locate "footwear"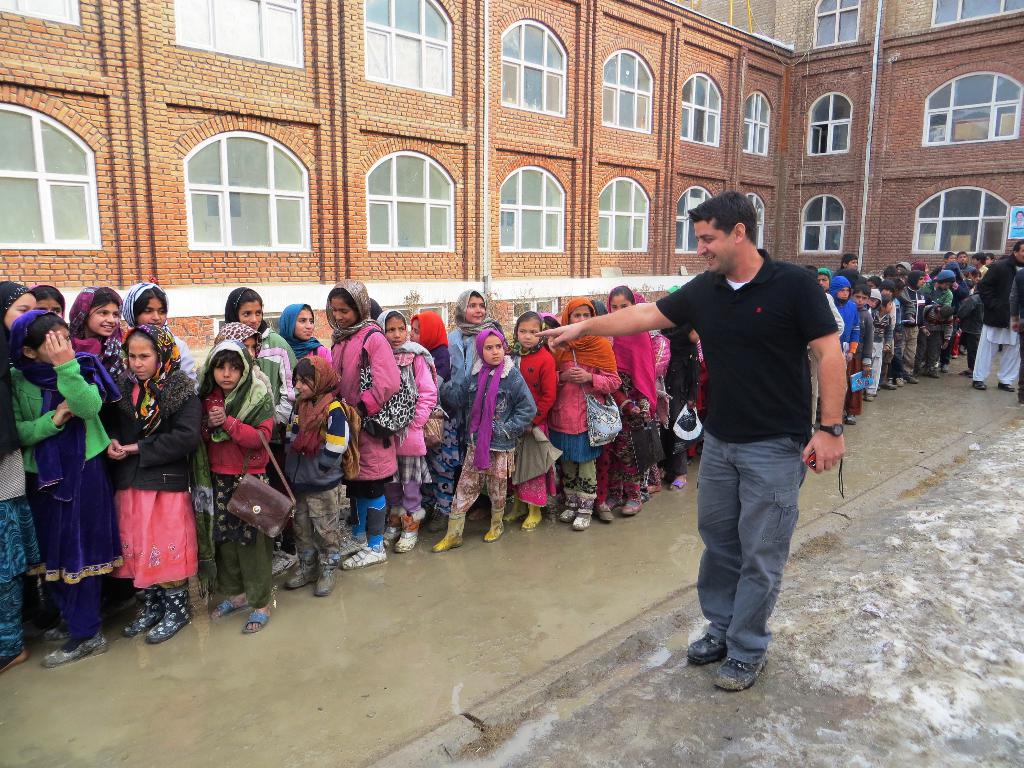
BBox(883, 376, 893, 390)
